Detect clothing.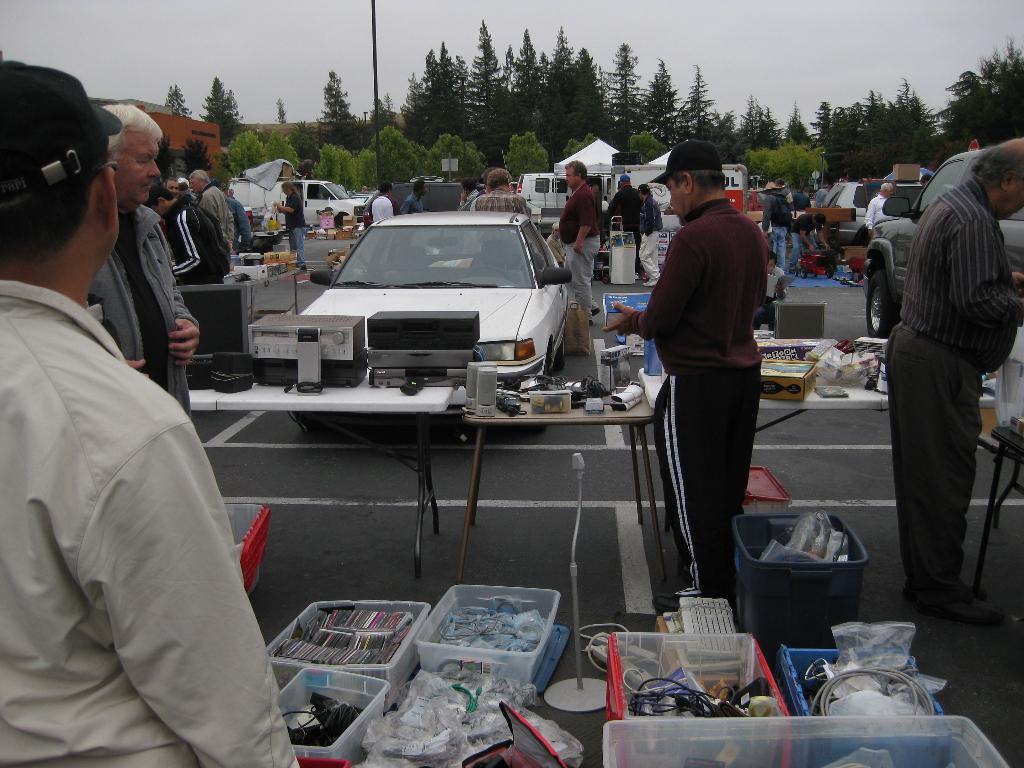
Detected at 6/146/278/767.
